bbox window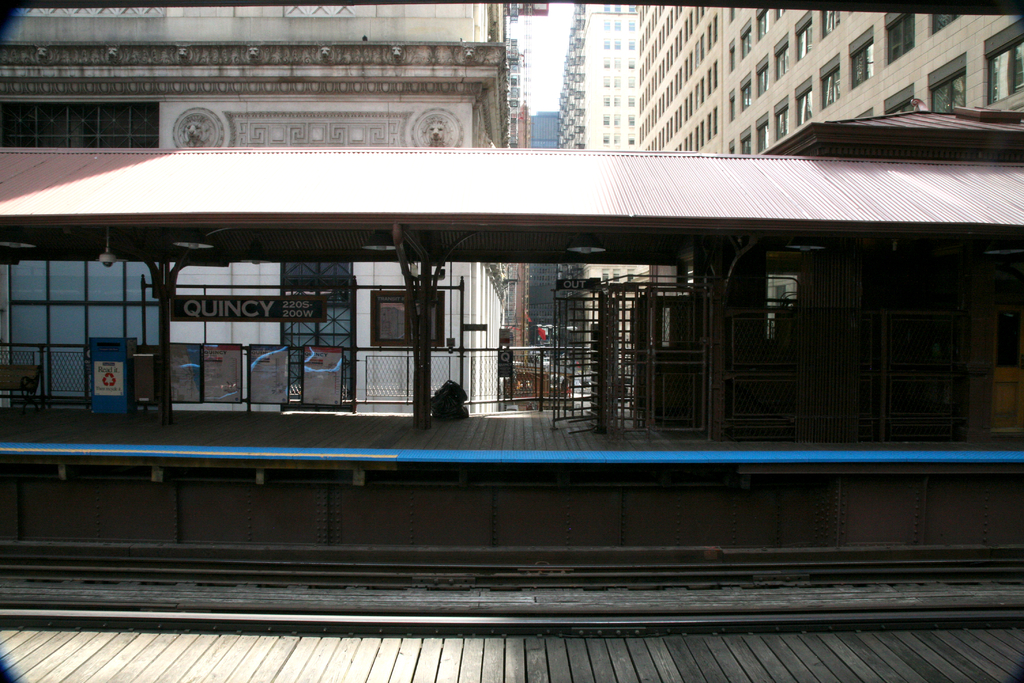
[left=602, top=37, right=612, bottom=49]
